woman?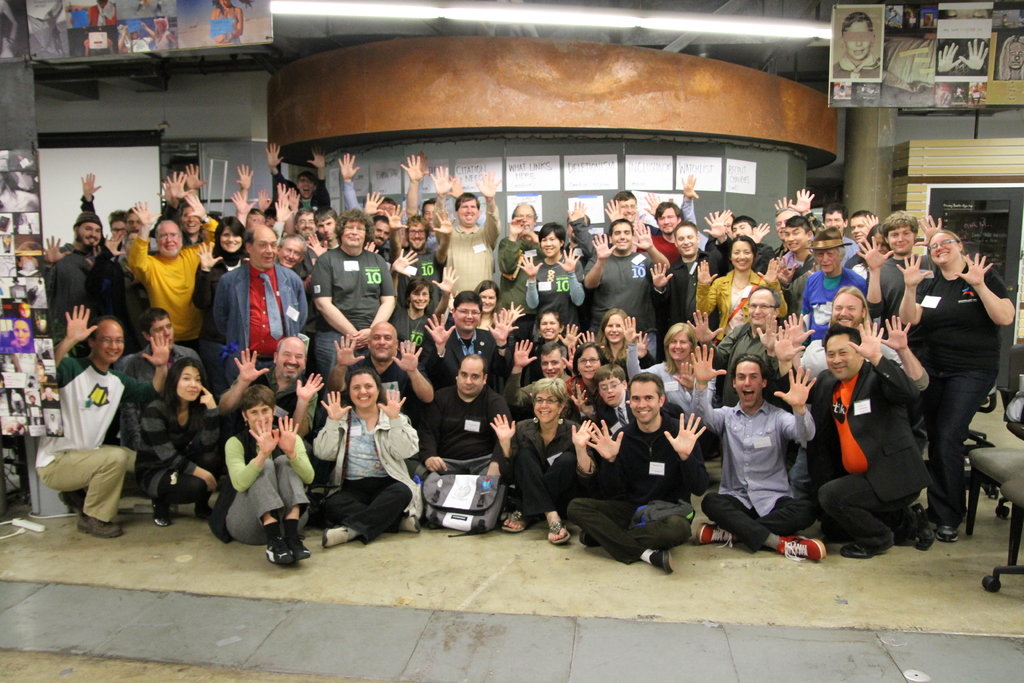
rect(852, 222, 891, 281)
